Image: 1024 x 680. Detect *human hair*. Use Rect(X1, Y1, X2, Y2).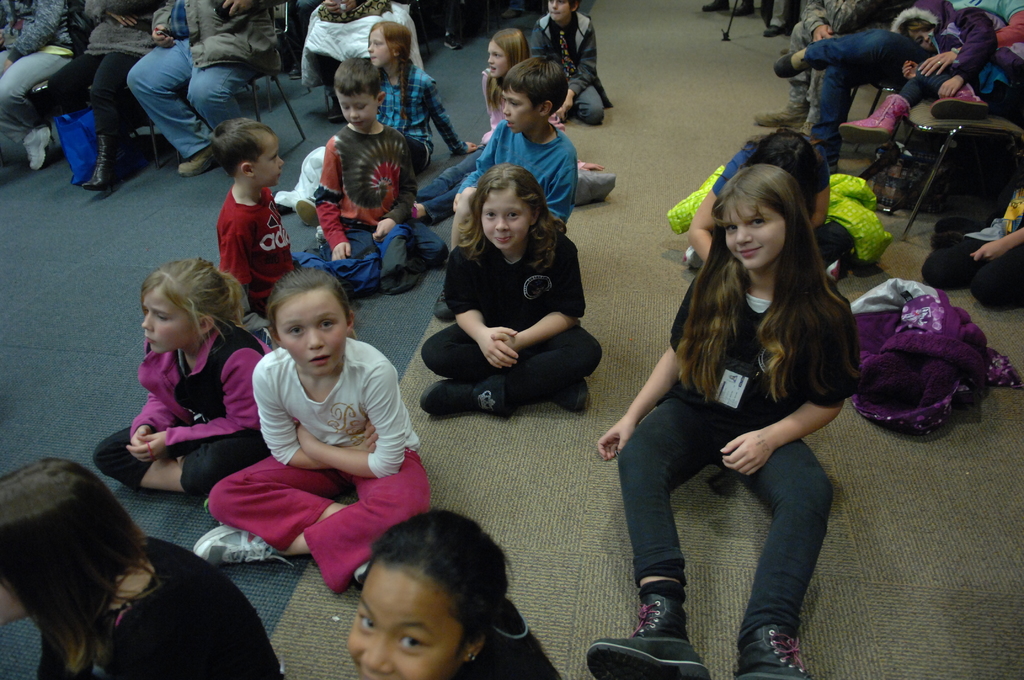
Rect(747, 129, 826, 211).
